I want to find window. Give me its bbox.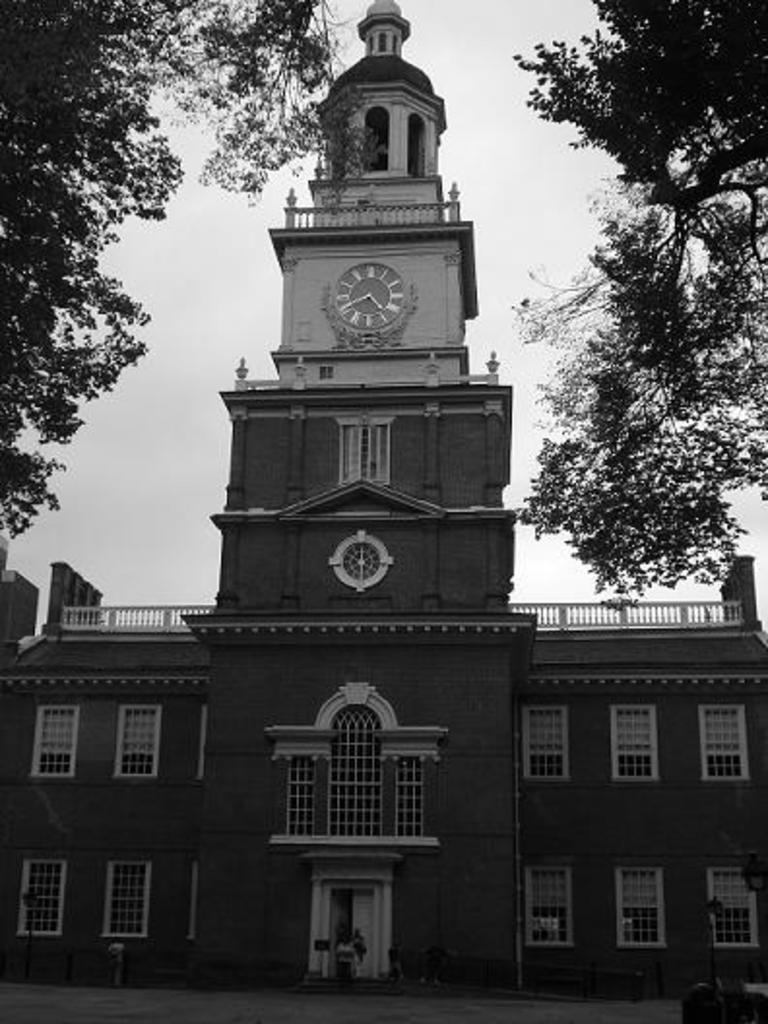
Rect(27, 853, 64, 935).
